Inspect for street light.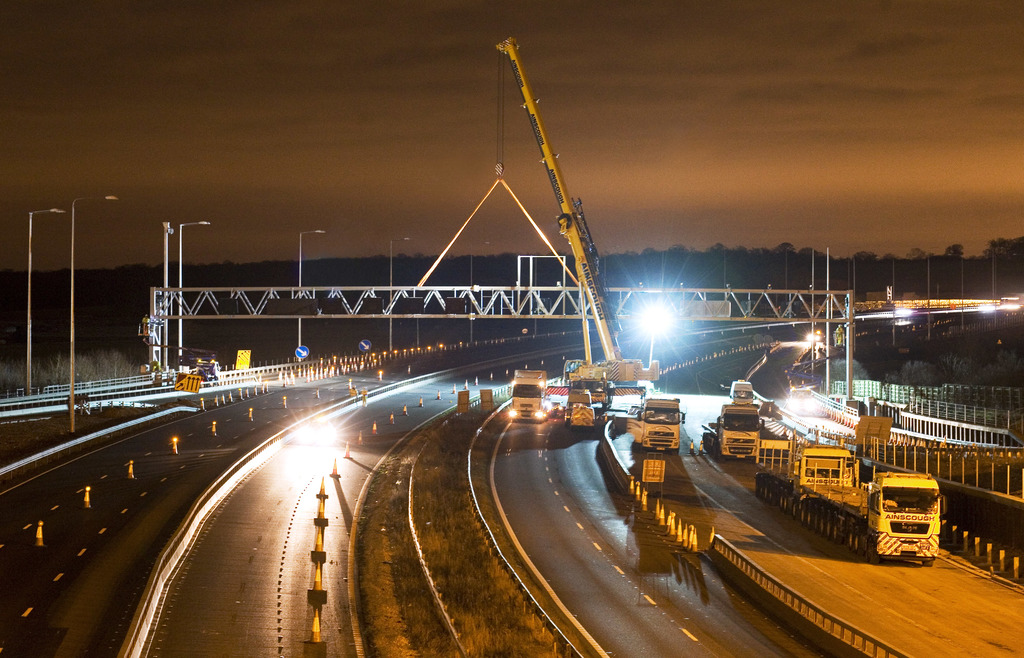
Inspection: select_region(385, 233, 413, 351).
